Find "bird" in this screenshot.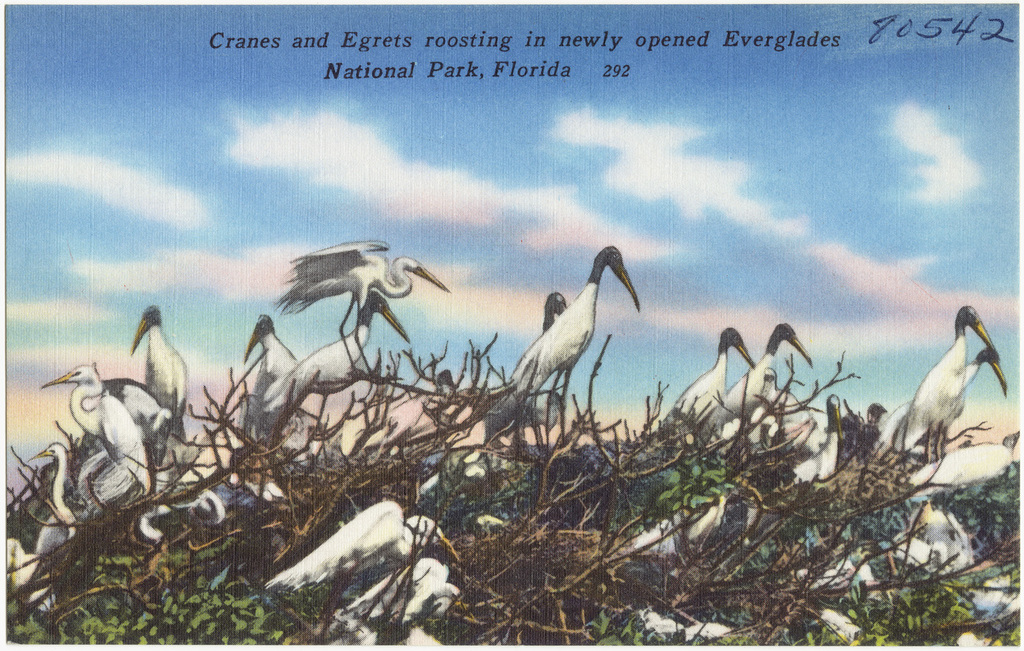
The bounding box for "bird" is (x1=37, y1=429, x2=78, y2=547).
